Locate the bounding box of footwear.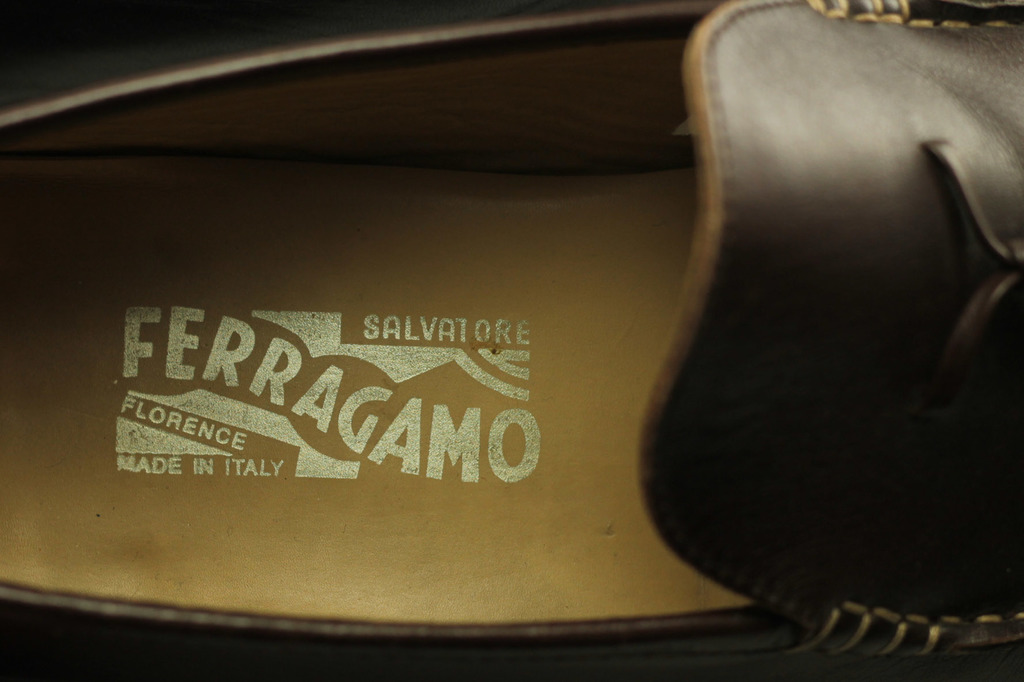
Bounding box: l=0, t=0, r=1023, b=681.
